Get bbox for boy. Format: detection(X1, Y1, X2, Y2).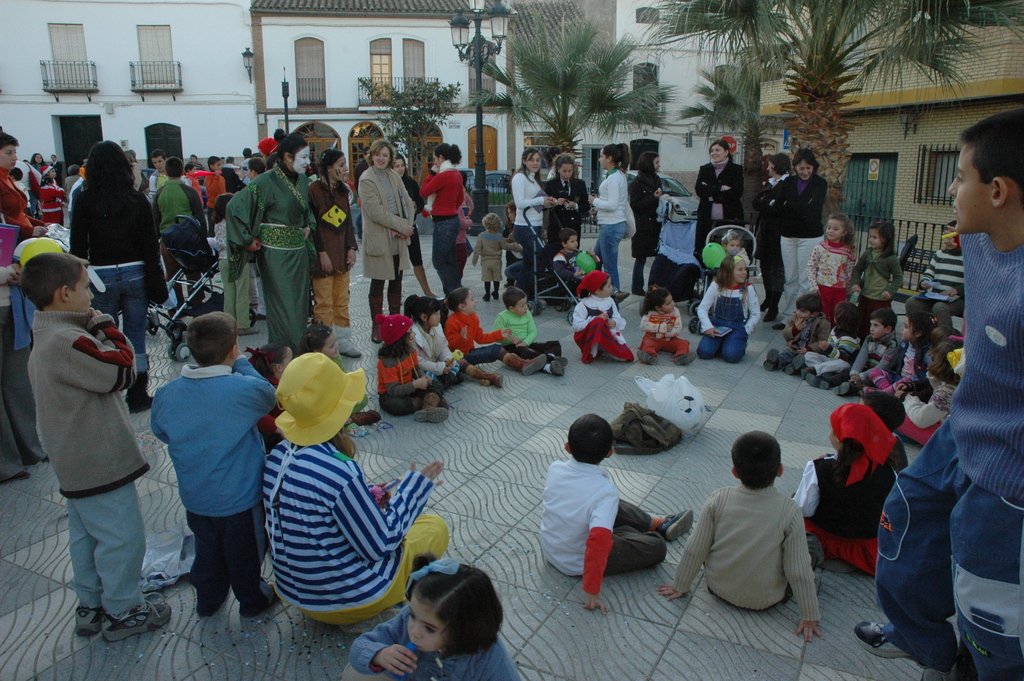
detection(760, 293, 831, 374).
